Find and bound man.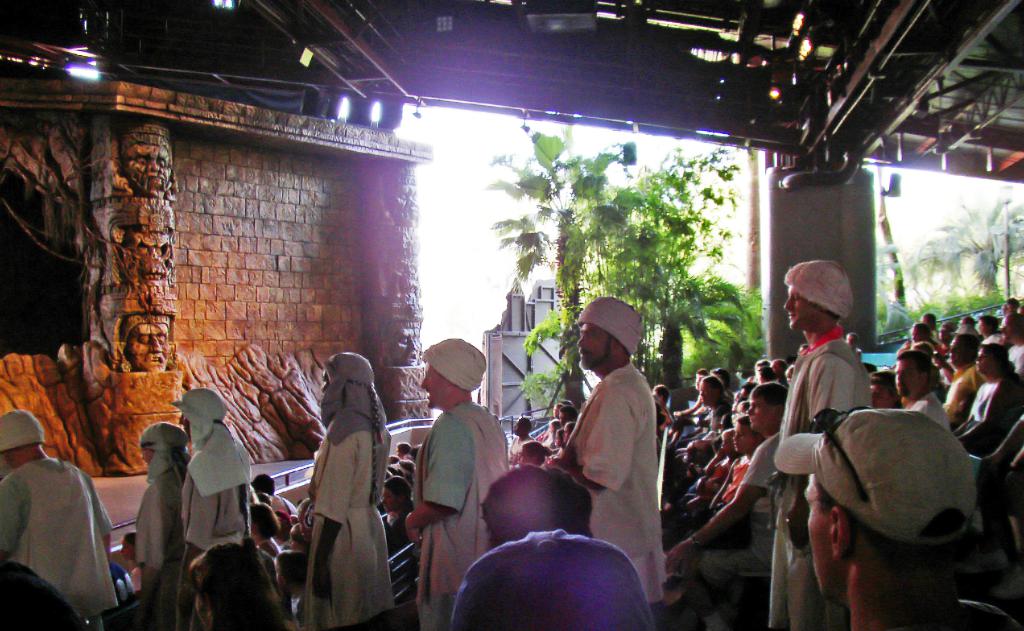
Bound: <bbox>177, 388, 257, 630</bbox>.
